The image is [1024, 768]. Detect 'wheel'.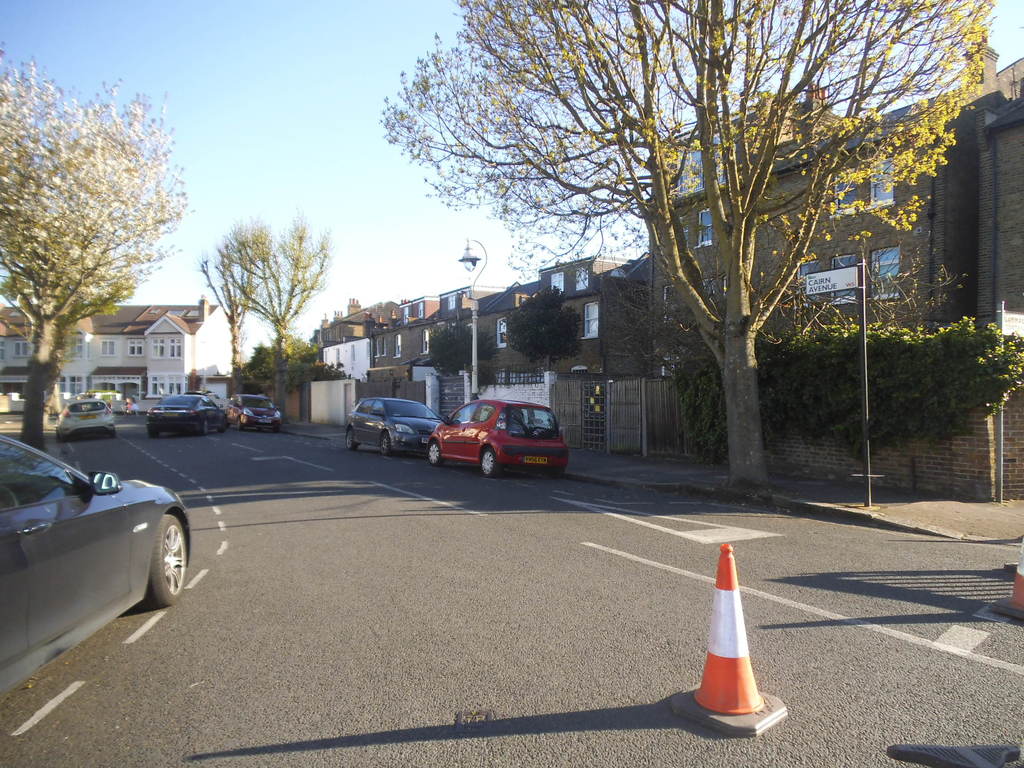
Detection: [left=145, top=513, right=191, bottom=609].
